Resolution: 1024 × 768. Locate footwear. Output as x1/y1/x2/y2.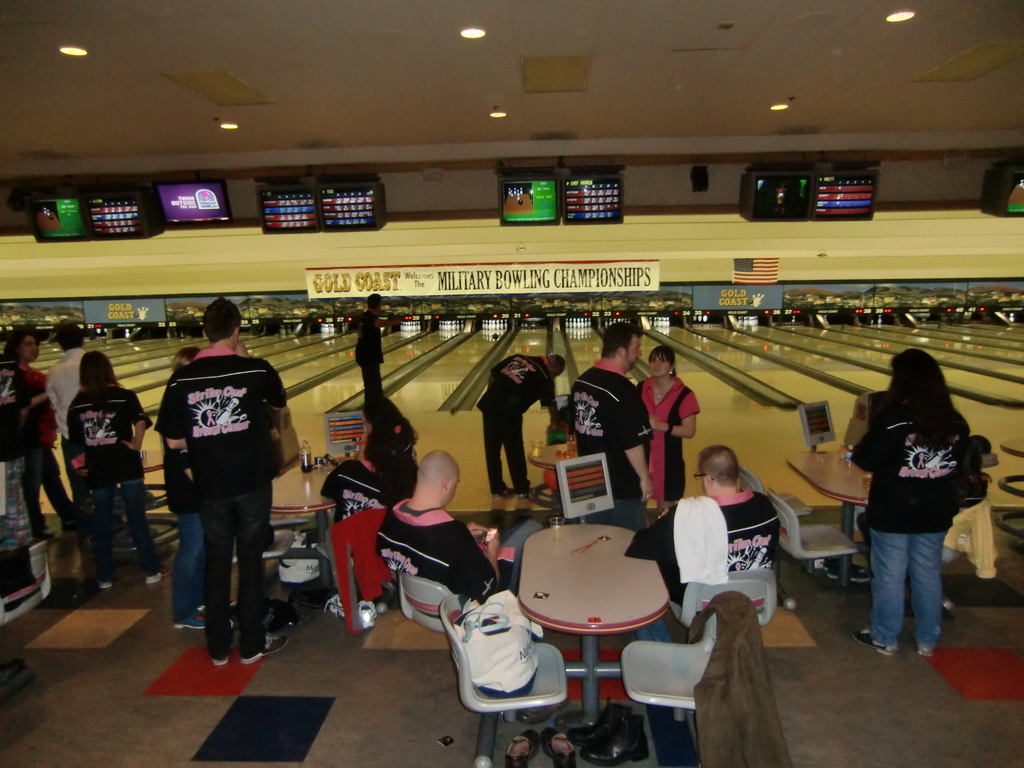
143/566/172/582.
